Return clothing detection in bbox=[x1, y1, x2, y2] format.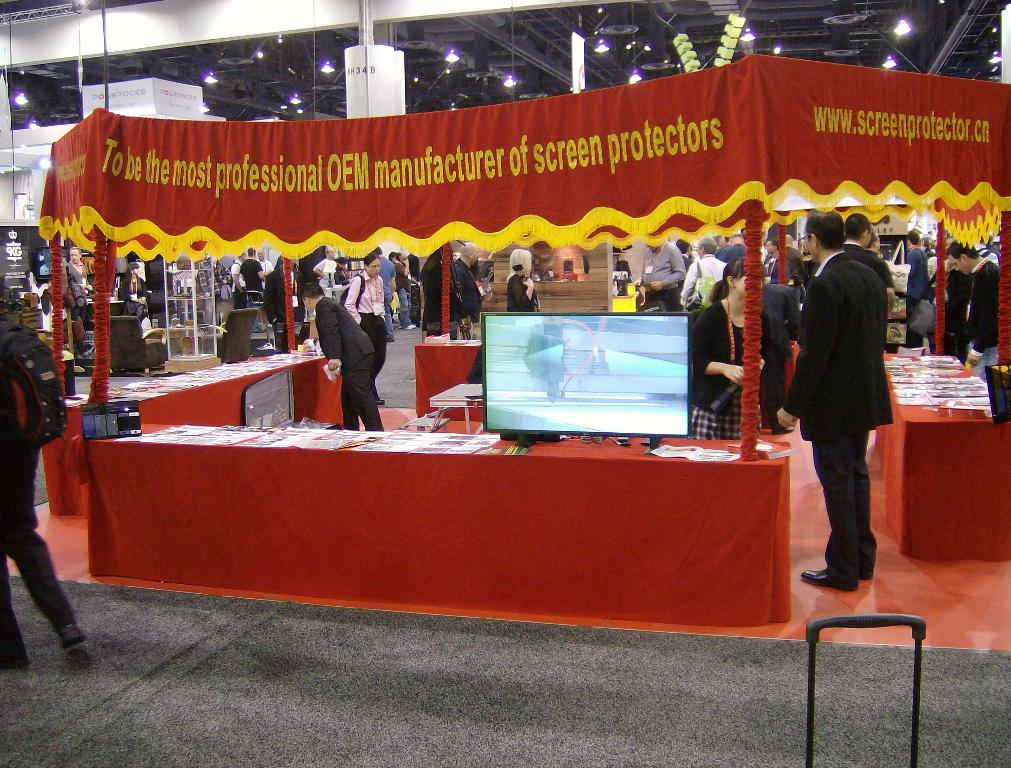
bbox=[509, 269, 542, 313].
